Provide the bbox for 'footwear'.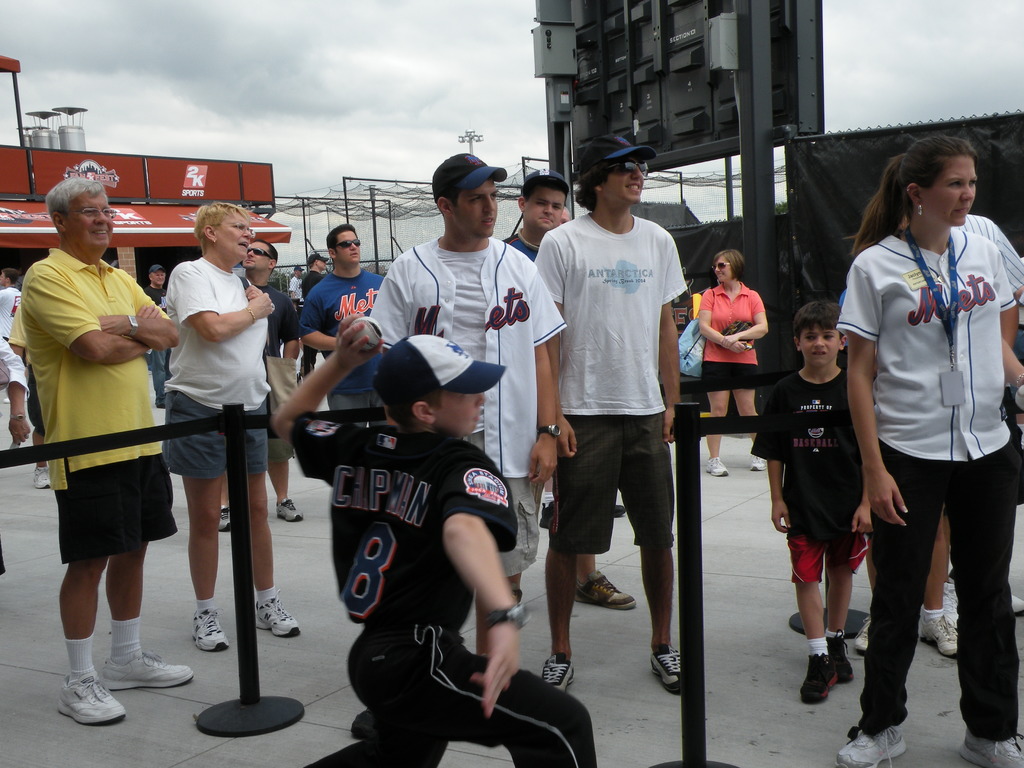
box=[275, 492, 312, 523].
